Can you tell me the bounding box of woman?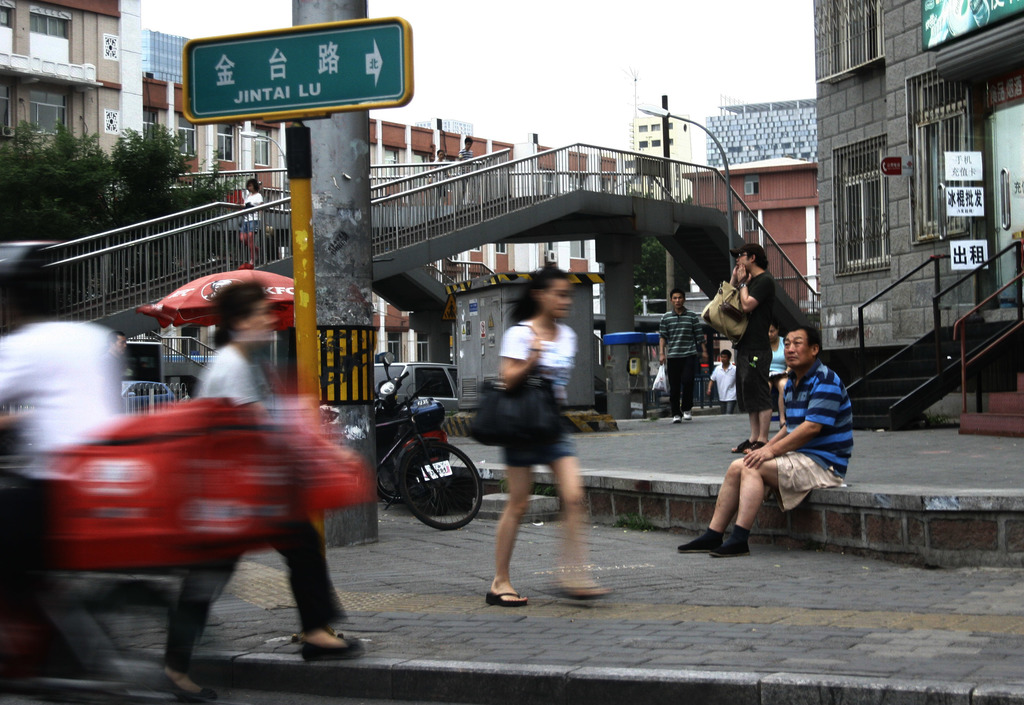
769, 325, 791, 427.
